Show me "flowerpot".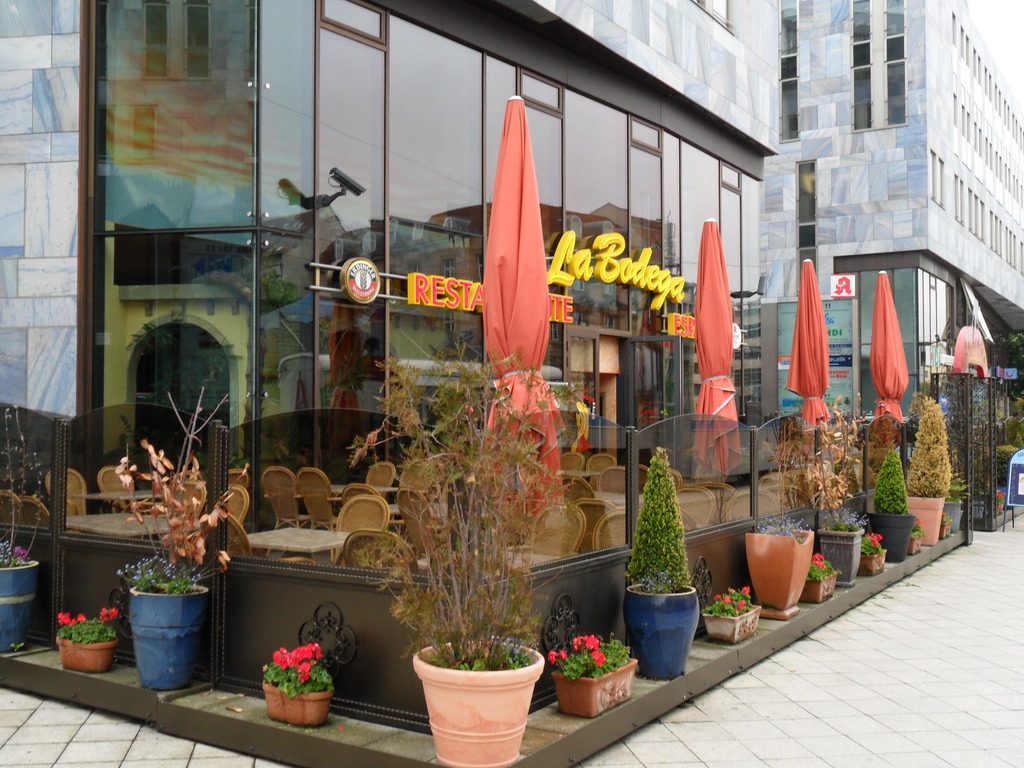
"flowerpot" is here: <region>132, 574, 211, 691</region>.
